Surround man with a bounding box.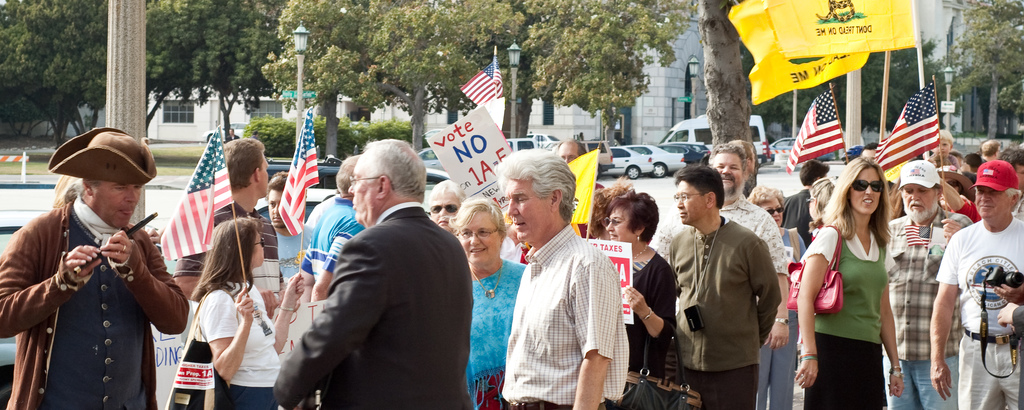
x1=926, y1=161, x2=1023, y2=409.
